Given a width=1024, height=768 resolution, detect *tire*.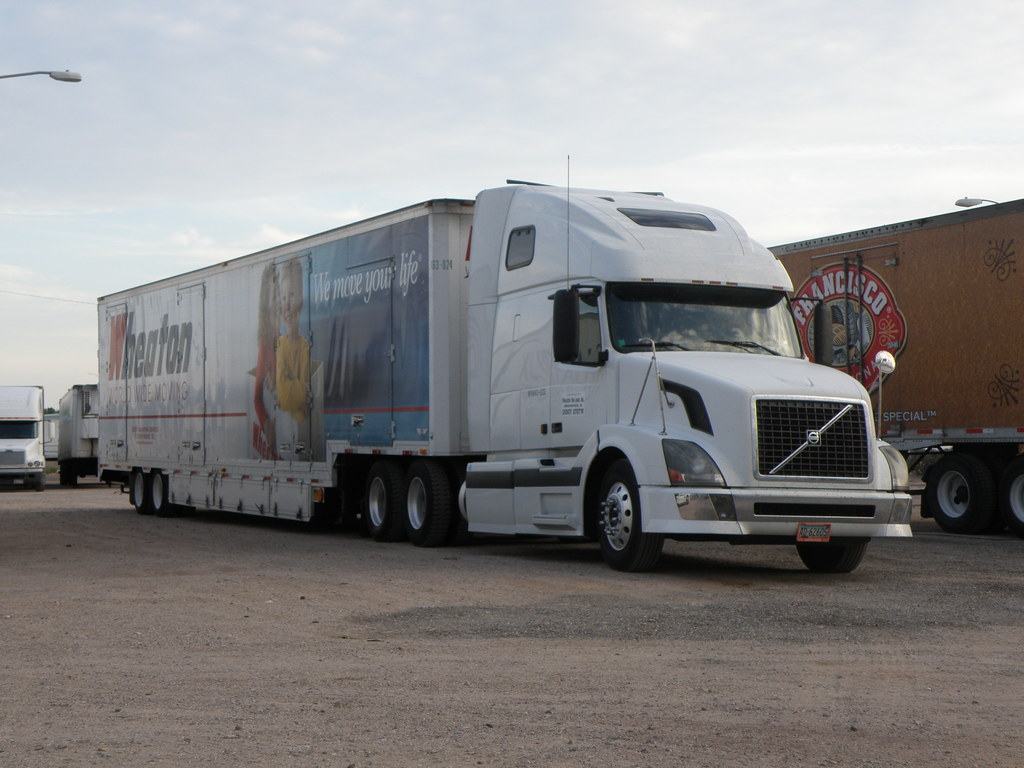
<bbox>127, 471, 150, 511</bbox>.
